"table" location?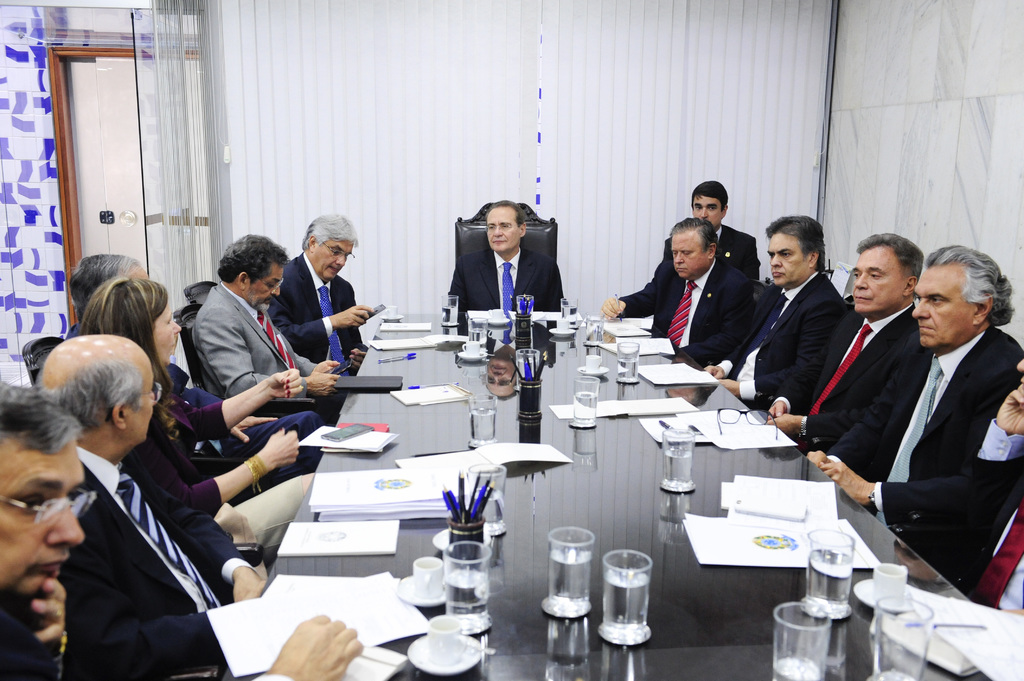
l=109, t=346, r=923, b=662
